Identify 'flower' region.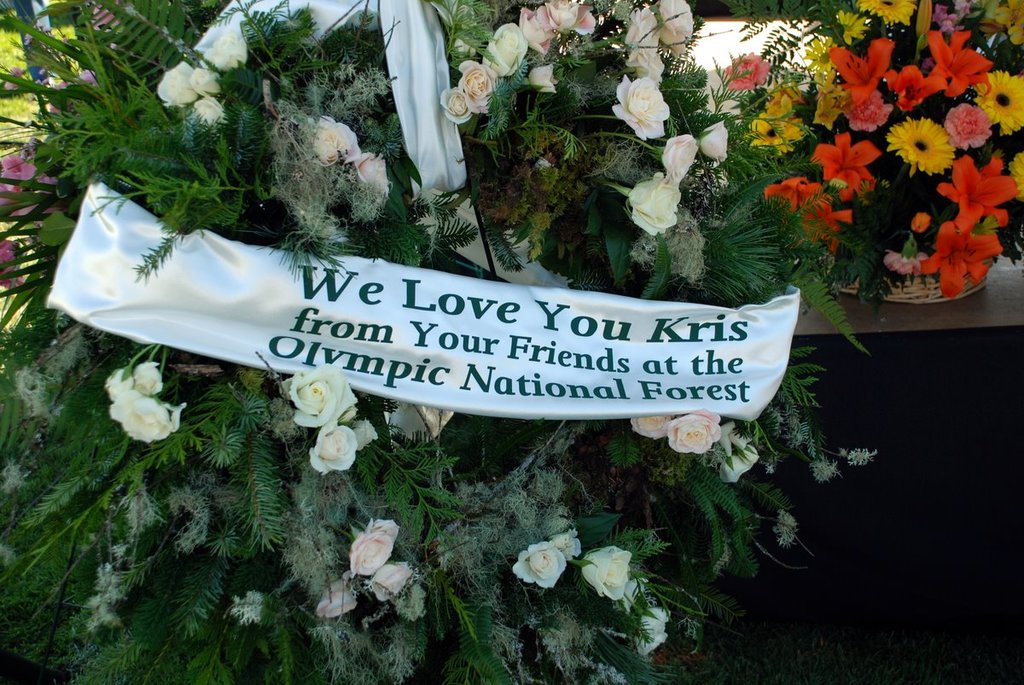
Region: crop(271, 376, 347, 445).
